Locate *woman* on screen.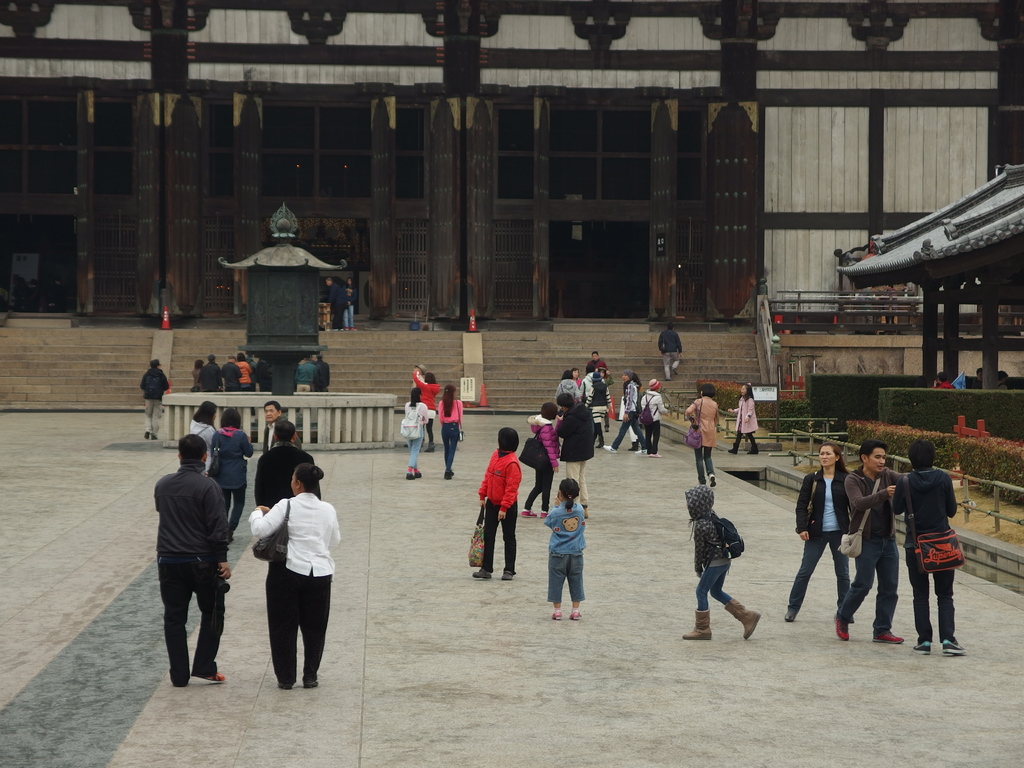
On screen at region(412, 365, 440, 442).
